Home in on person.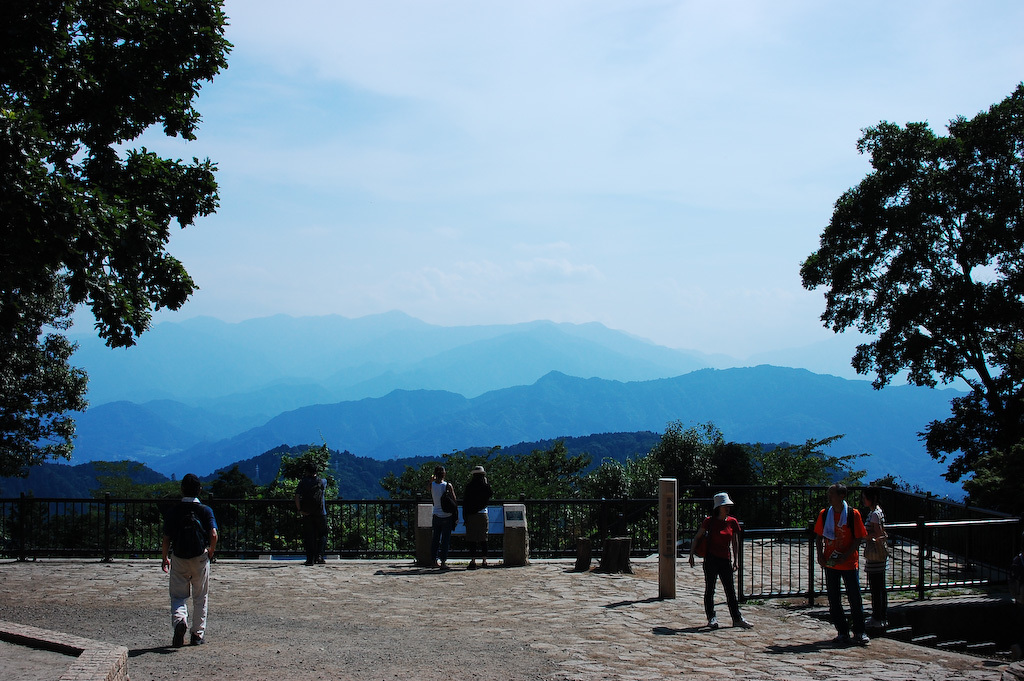
Homed in at select_region(699, 488, 770, 635).
